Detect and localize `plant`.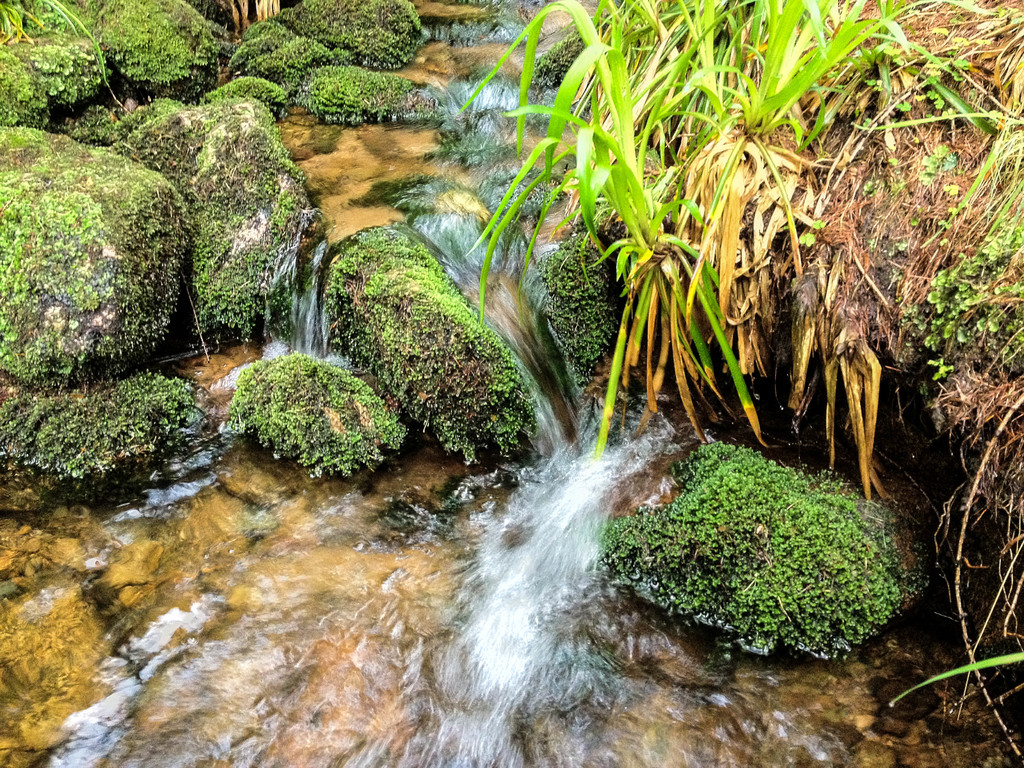
Localized at [x1=0, y1=116, x2=197, y2=385].
